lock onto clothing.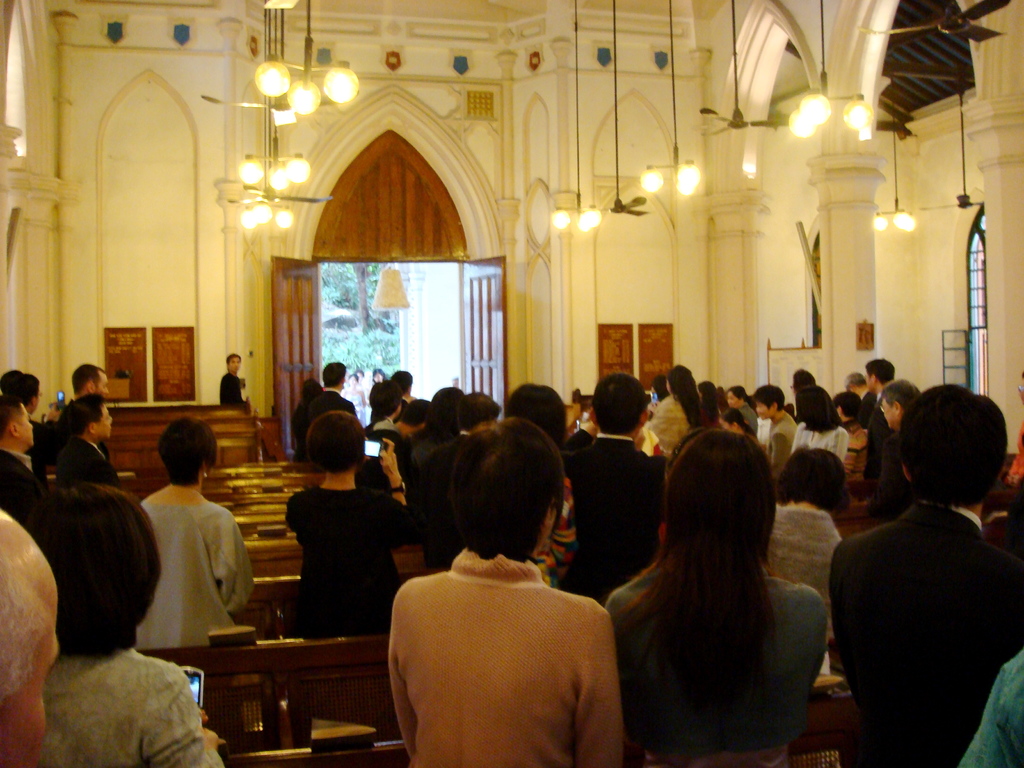
Locked: x1=559, y1=429, x2=666, y2=604.
